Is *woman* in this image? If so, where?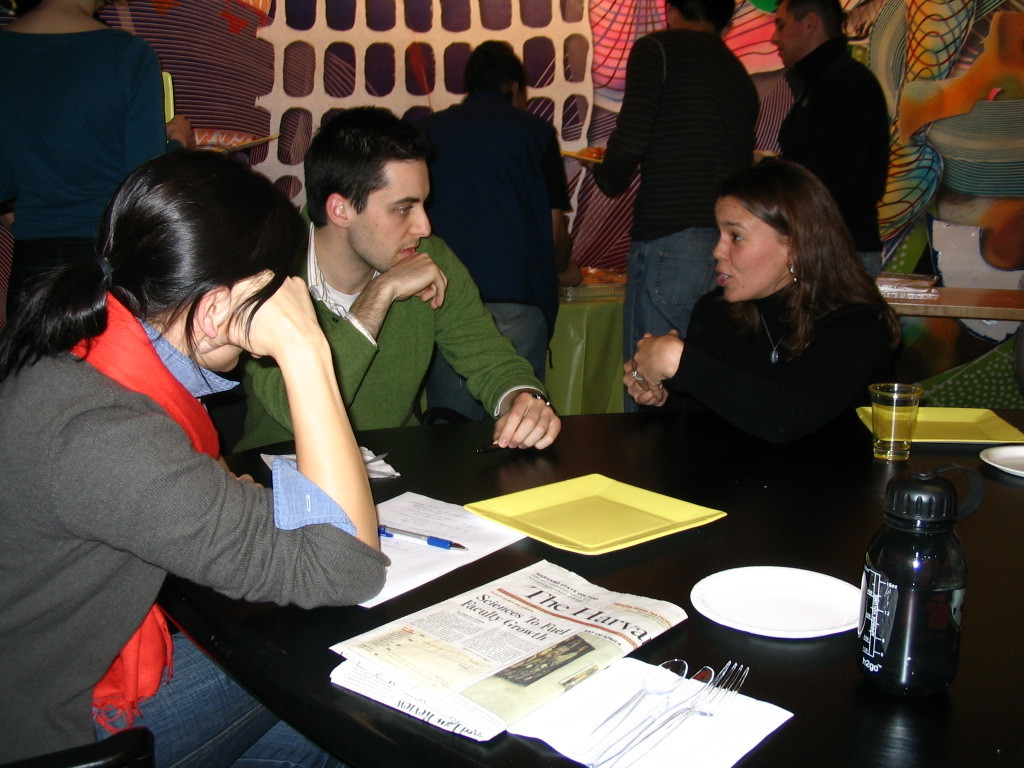
Yes, at locate(0, 0, 191, 317).
